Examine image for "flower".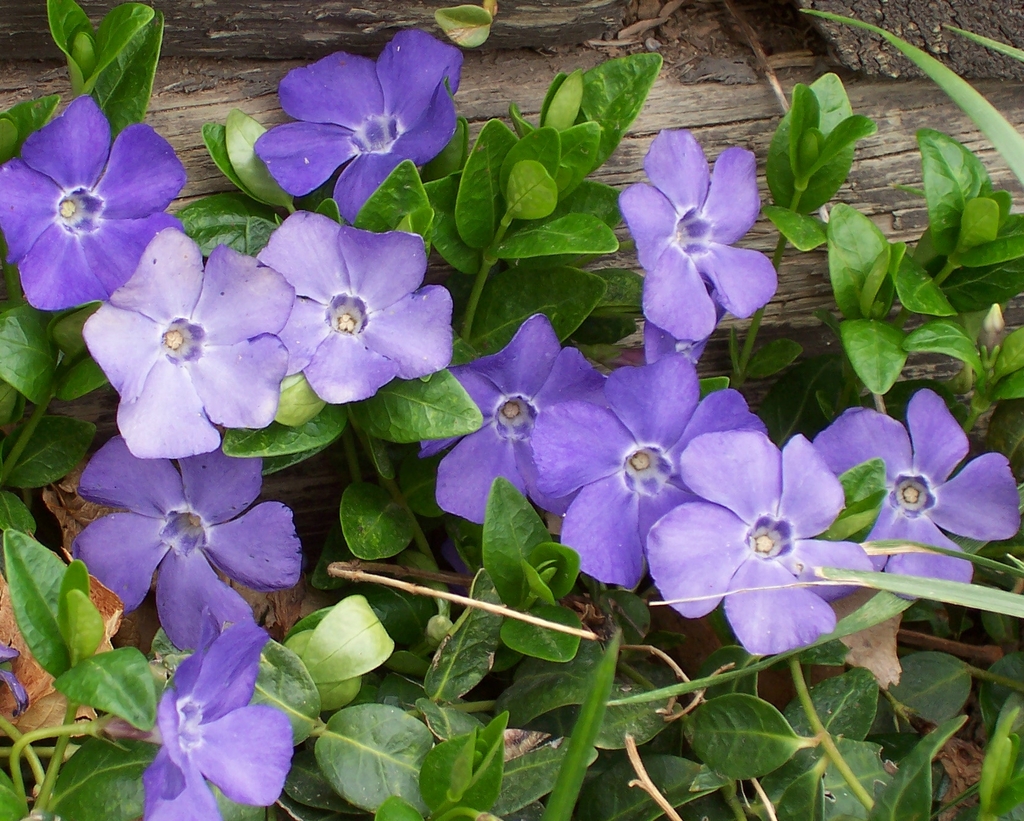
Examination result: <bbox>142, 615, 284, 820</bbox>.
